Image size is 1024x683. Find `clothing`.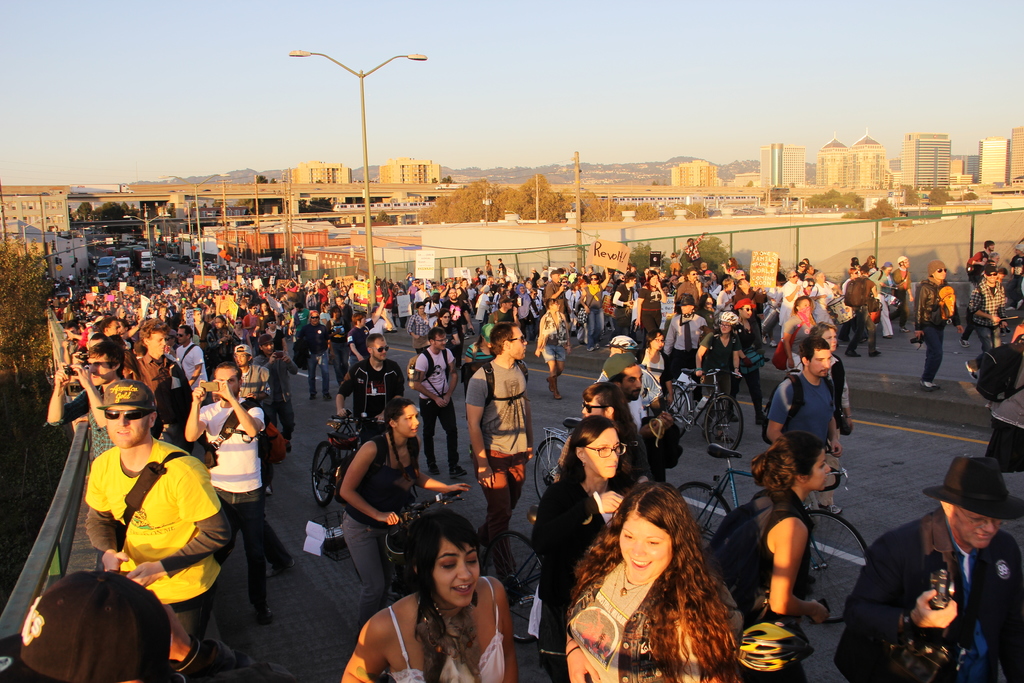
box(962, 245, 999, 282).
